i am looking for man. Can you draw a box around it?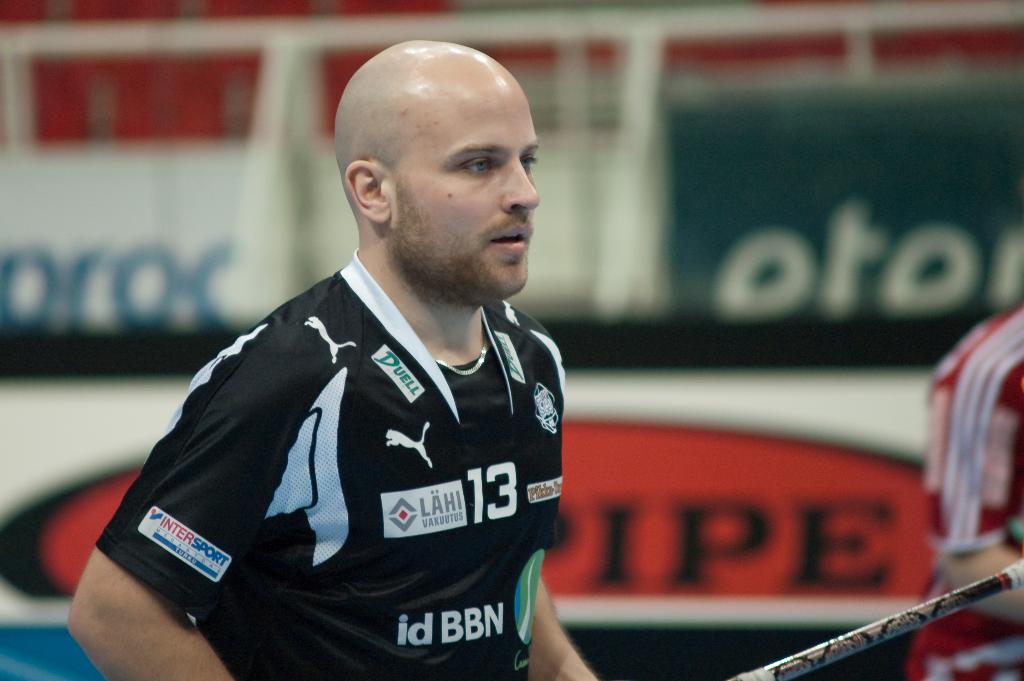
Sure, the bounding box is [x1=81, y1=37, x2=632, y2=673].
